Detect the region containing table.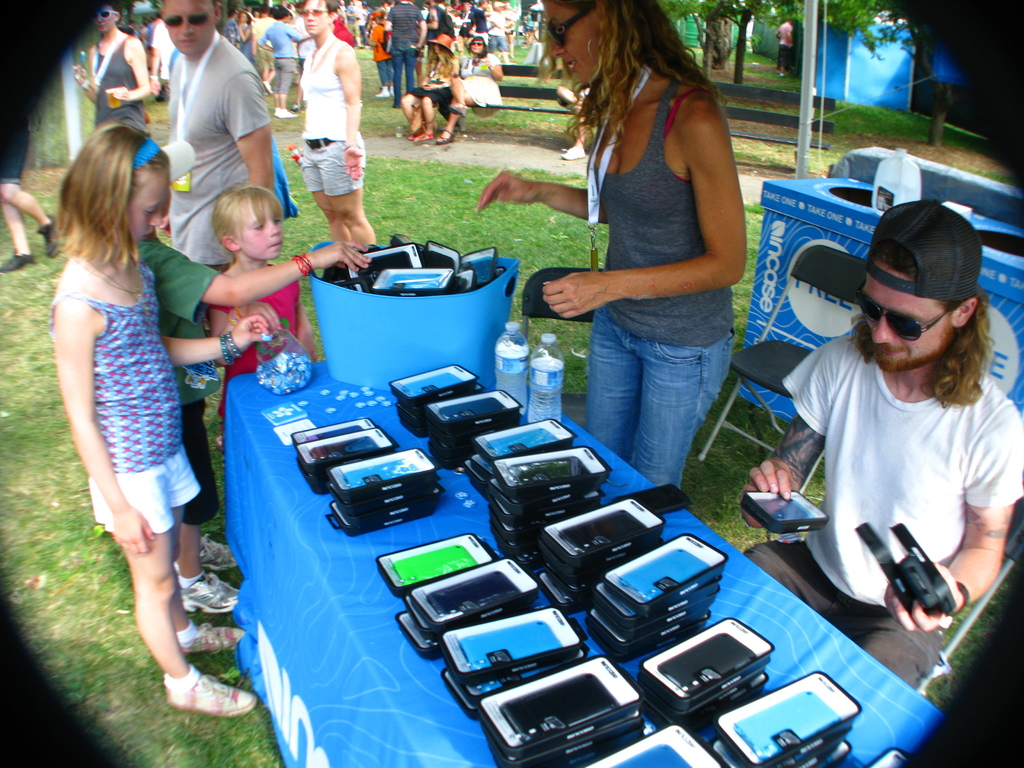
113:348:927:767.
